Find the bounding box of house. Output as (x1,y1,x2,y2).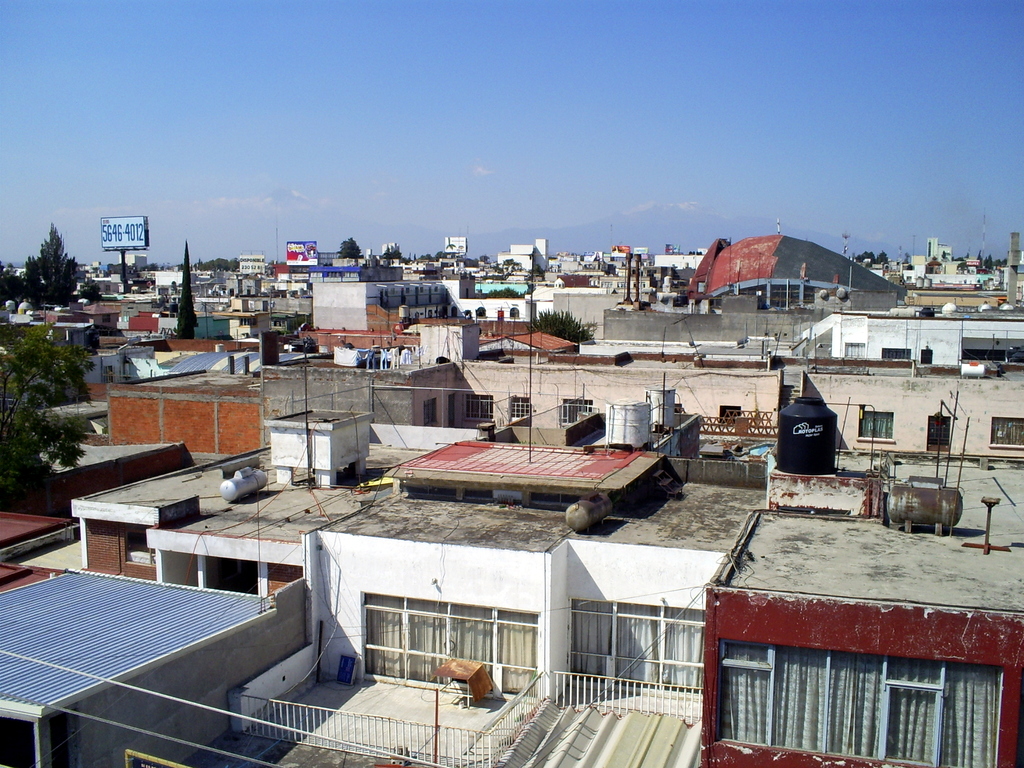
(554,244,644,273).
